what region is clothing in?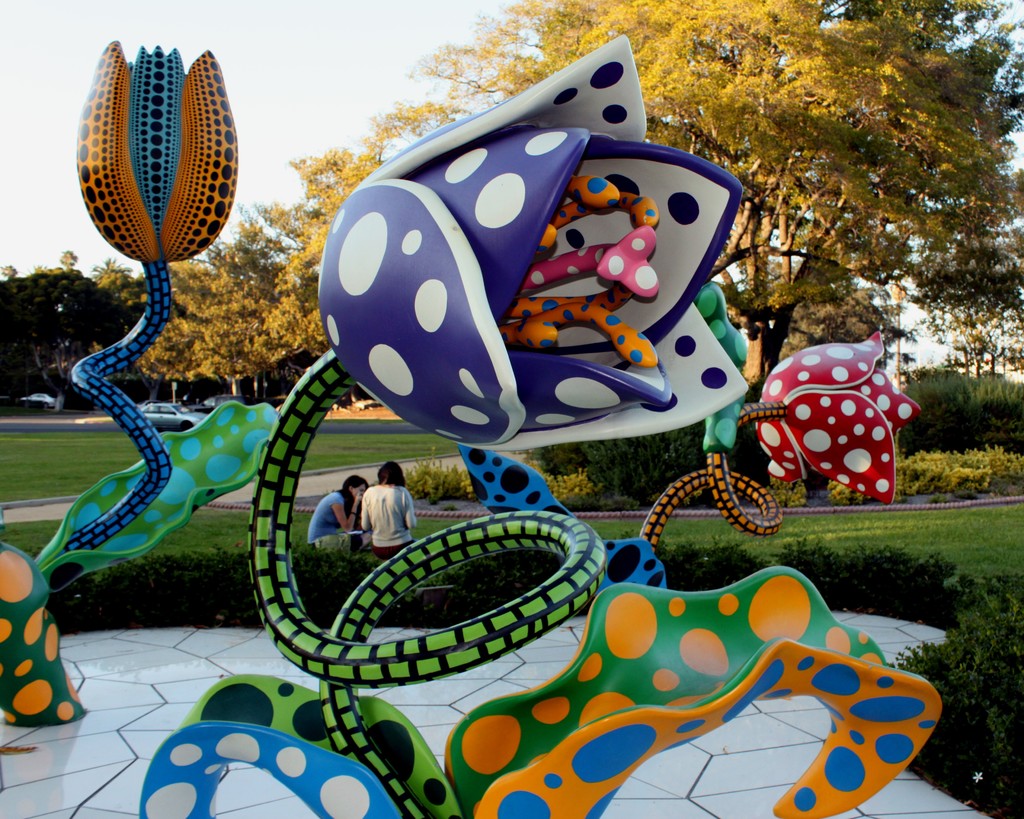
(356, 479, 419, 559).
